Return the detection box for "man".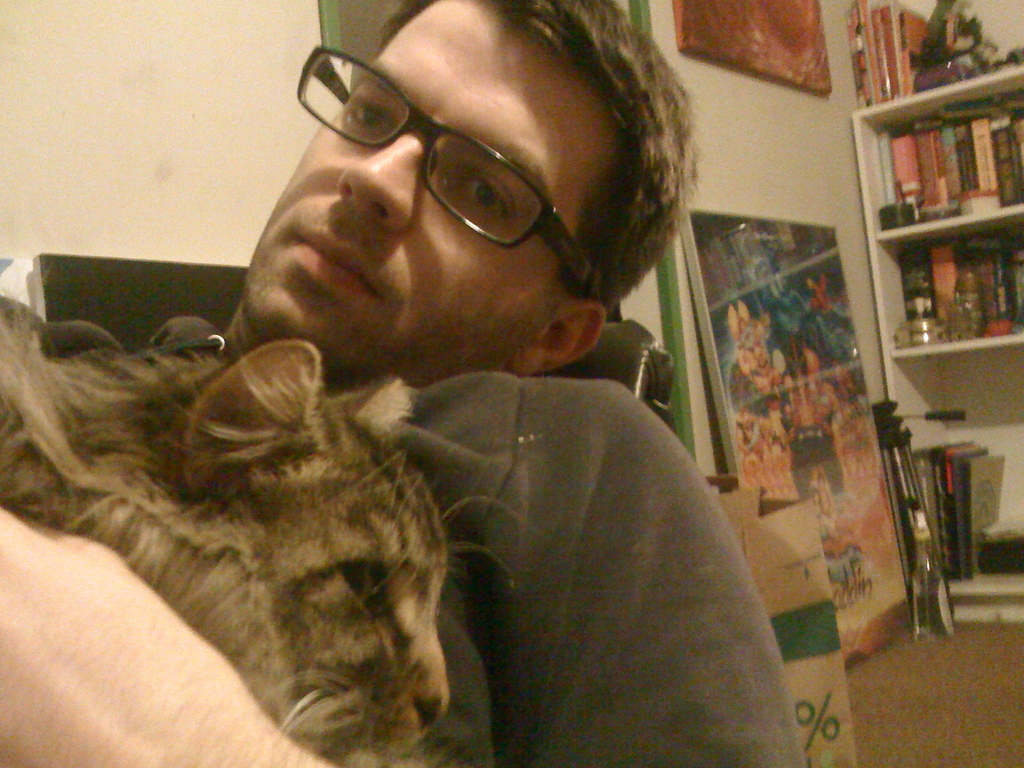
[51, 32, 797, 748].
